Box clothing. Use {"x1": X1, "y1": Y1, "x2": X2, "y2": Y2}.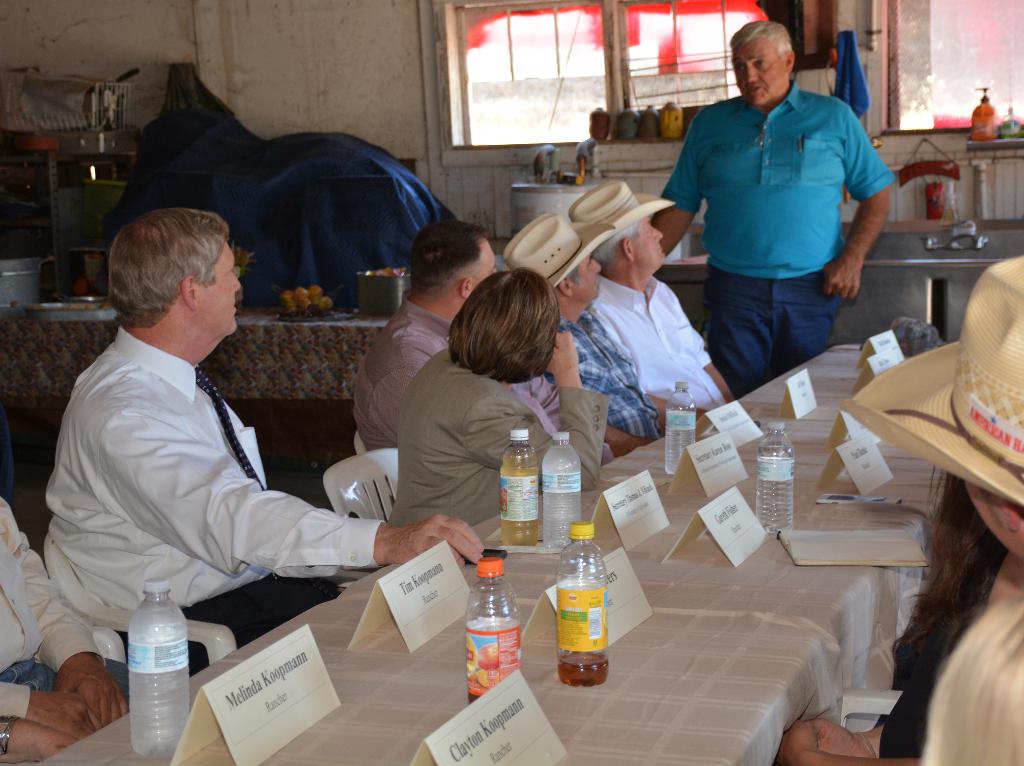
{"x1": 0, "y1": 493, "x2": 124, "y2": 730}.
